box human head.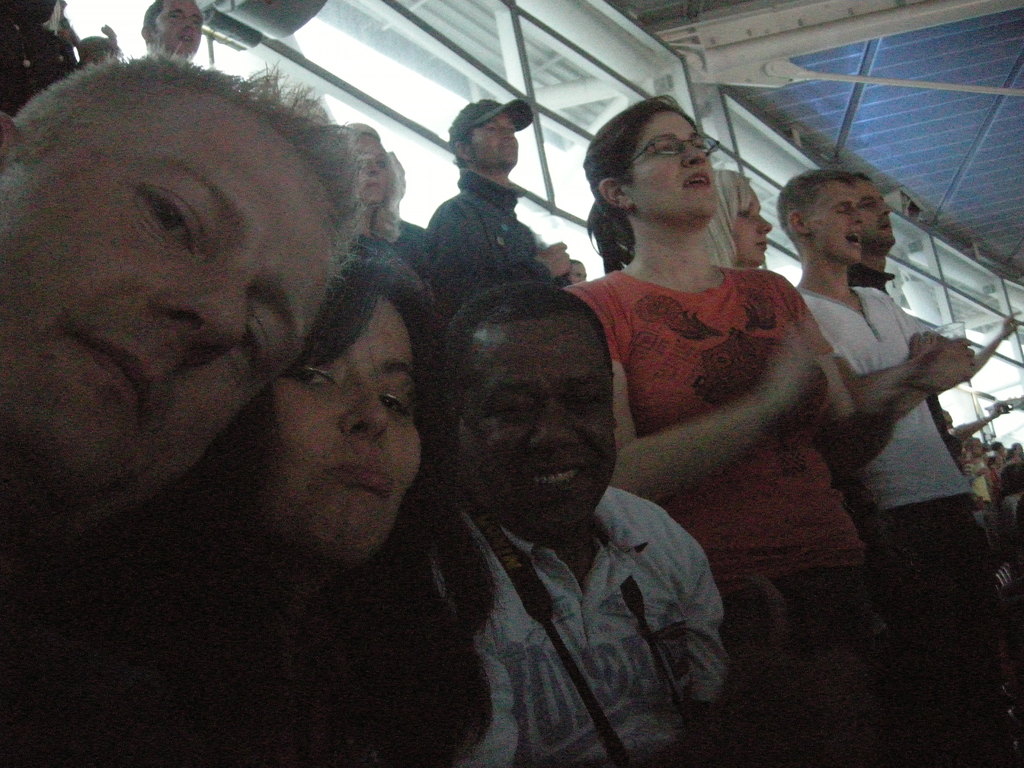
[x1=211, y1=259, x2=438, y2=566].
